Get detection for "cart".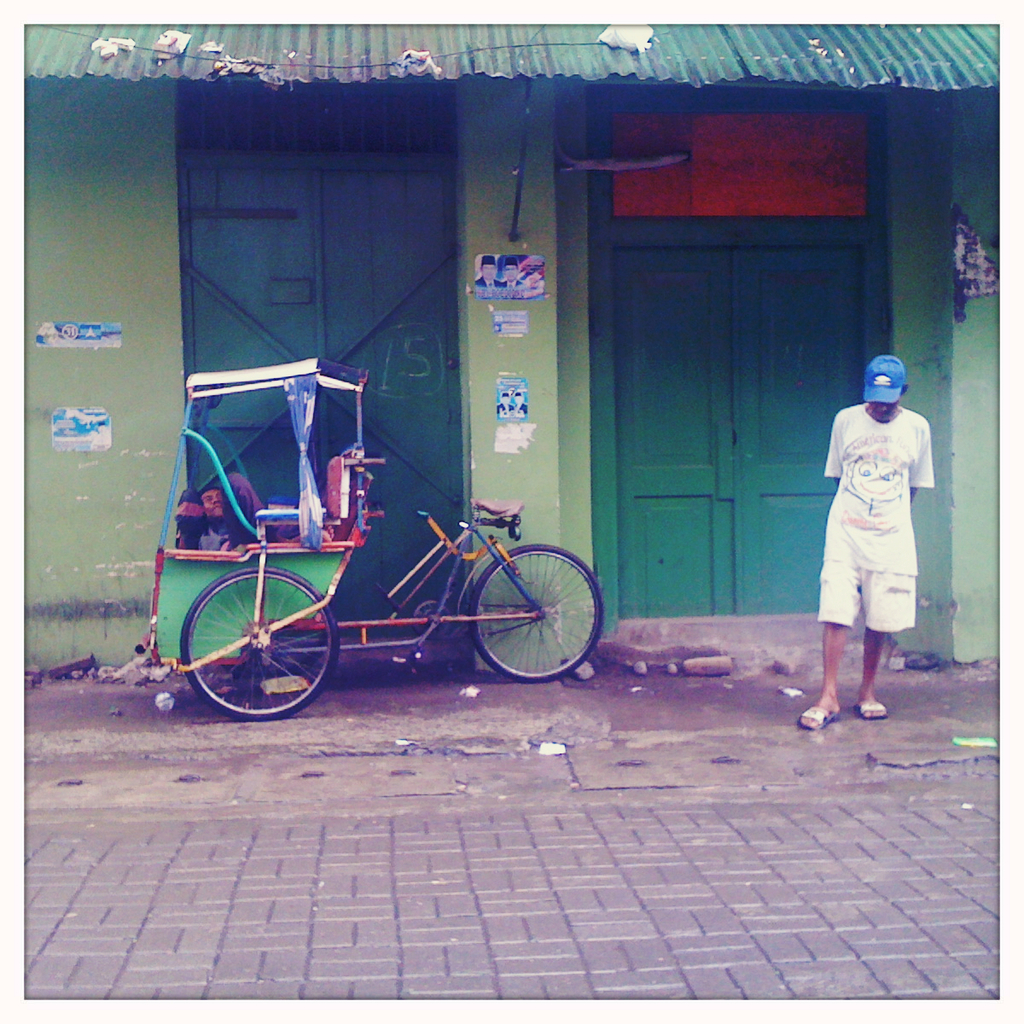
Detection: l=136, t=358, r=603, b=721.
